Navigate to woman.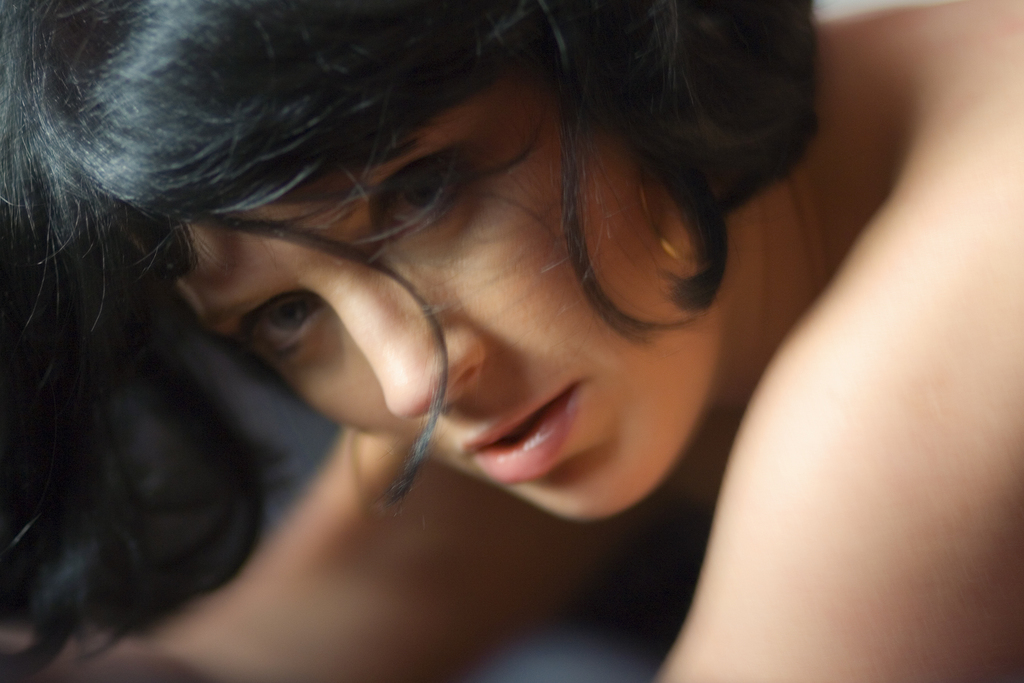
Navigation target: <box>0,8,930,650</box>.
